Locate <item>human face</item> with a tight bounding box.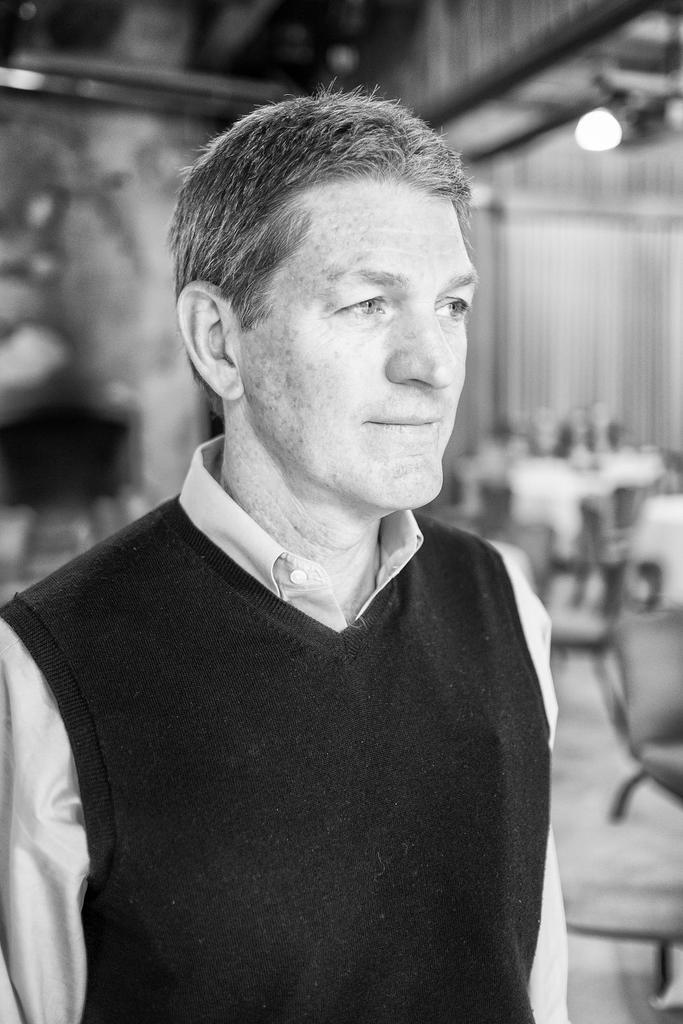
box=[195, 132, 466, 518].
